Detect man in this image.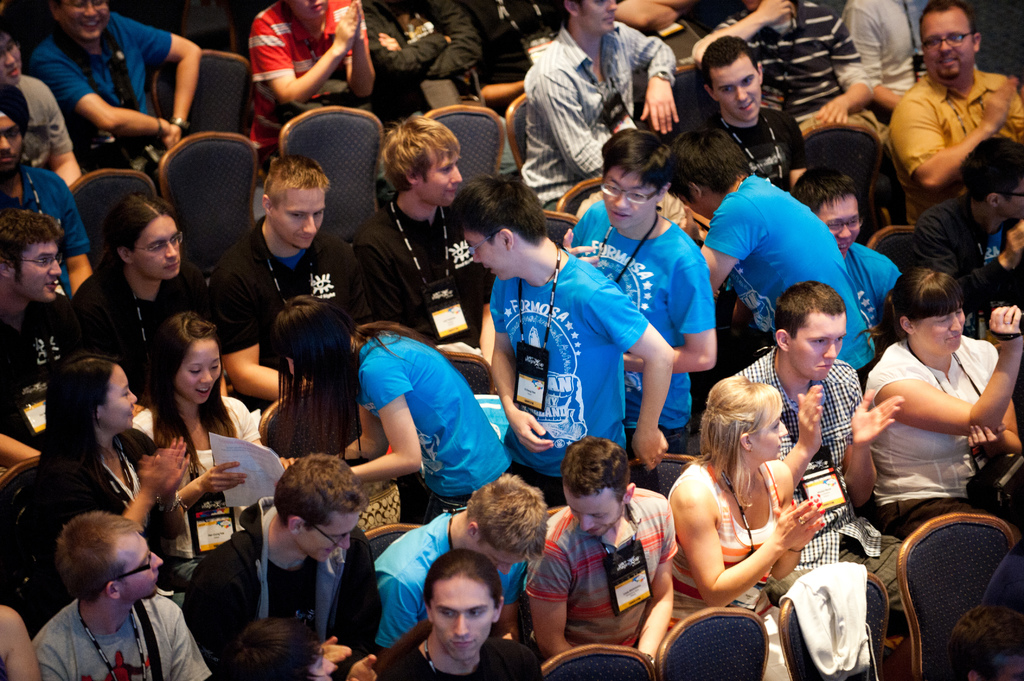
Detection: crop(522, 0, 690, 230).
